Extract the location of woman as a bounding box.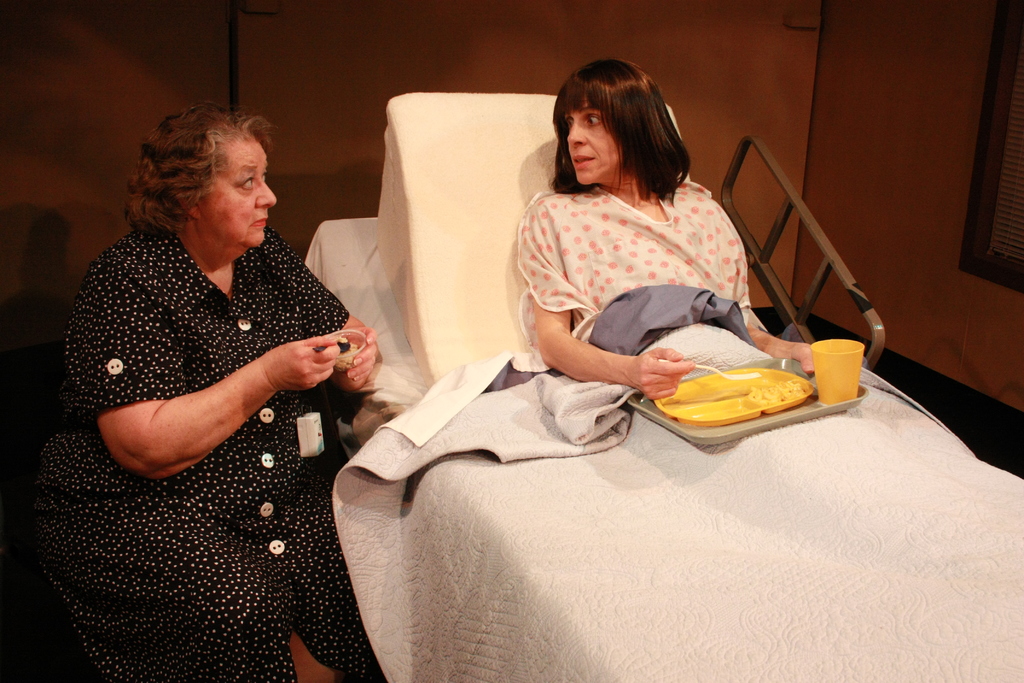
locate(515, 62, 815, 404).
